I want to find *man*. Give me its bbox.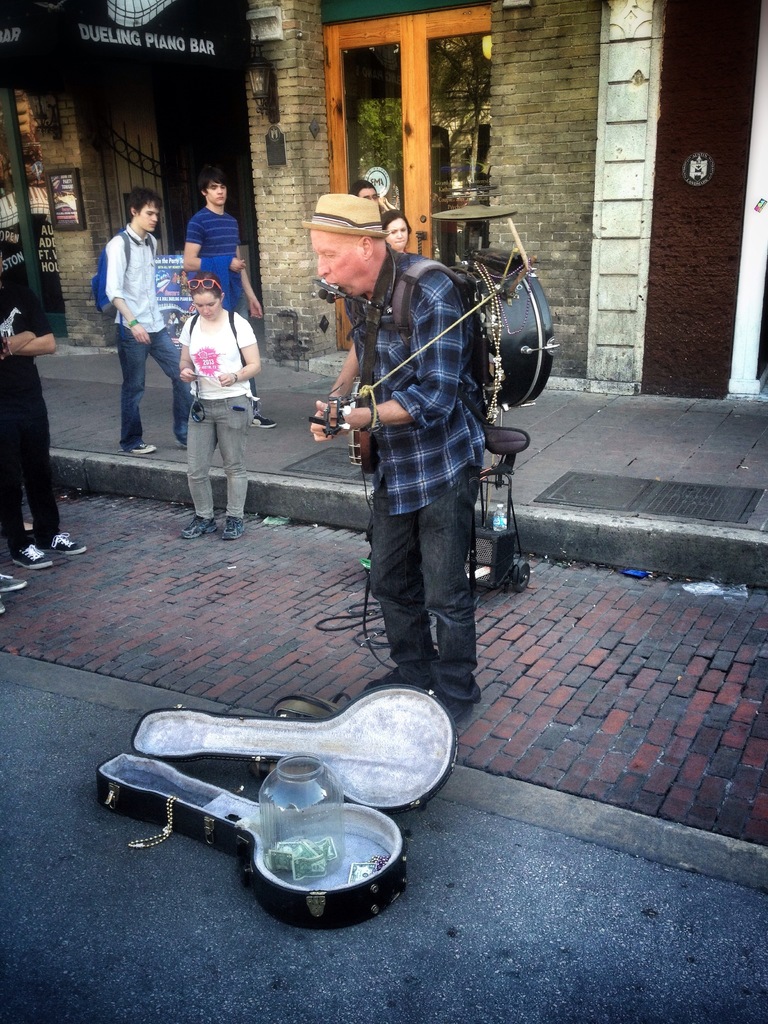
[x1=0, y1=271, x2=84, y2=568].
